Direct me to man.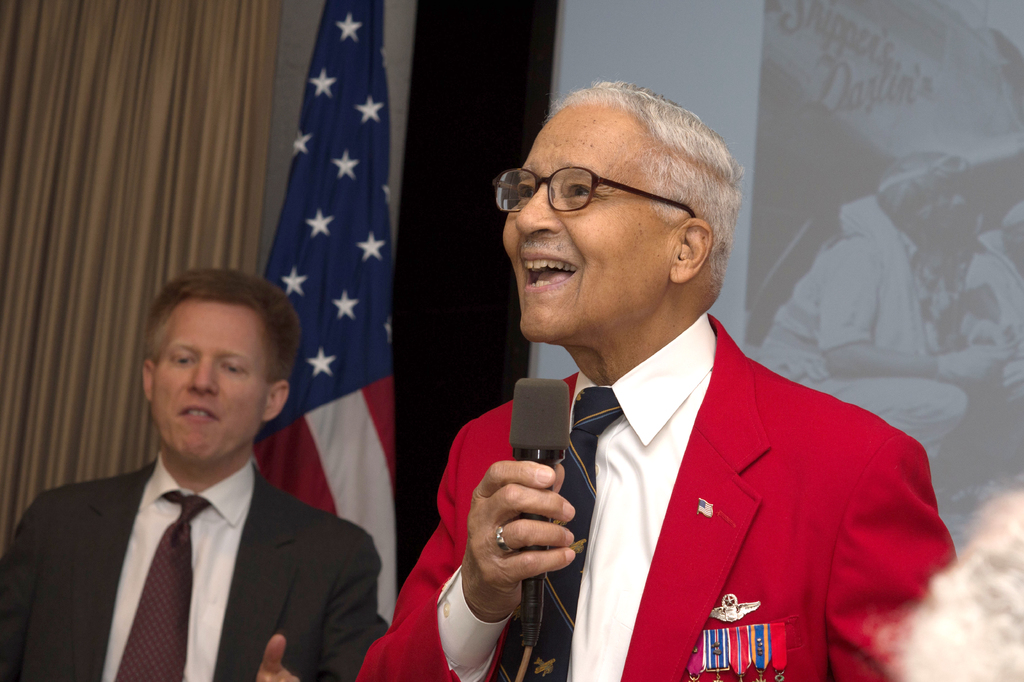
Direction: 762/149/1016/474.
